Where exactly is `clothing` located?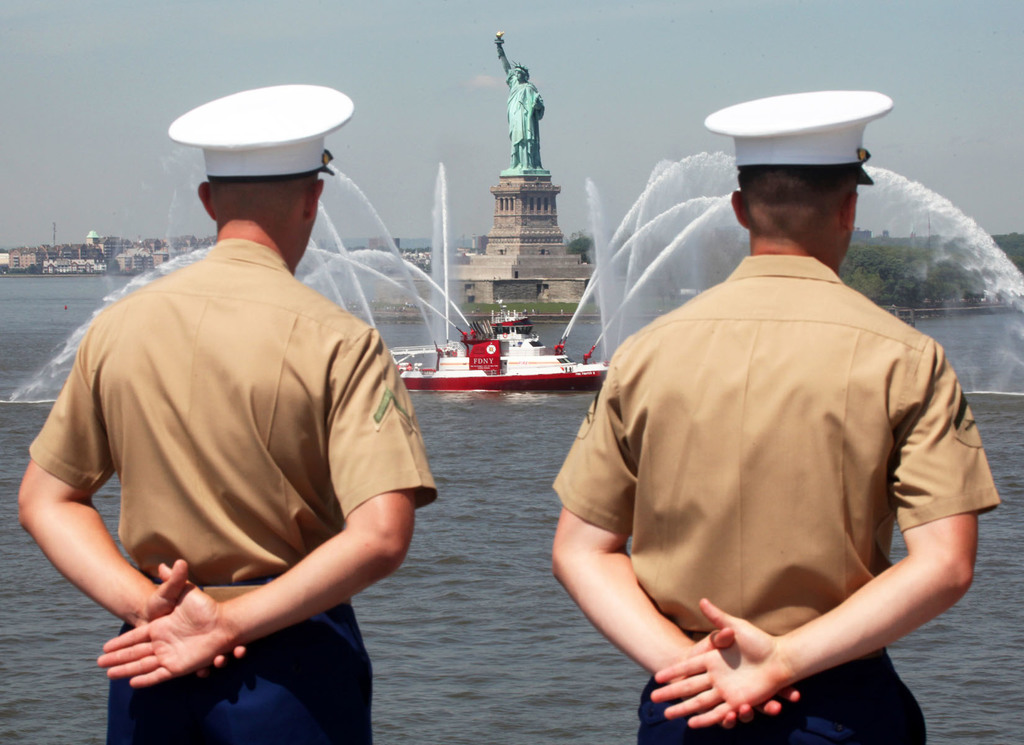
Its bounding box is select_region(507, 65, 543, 168).
